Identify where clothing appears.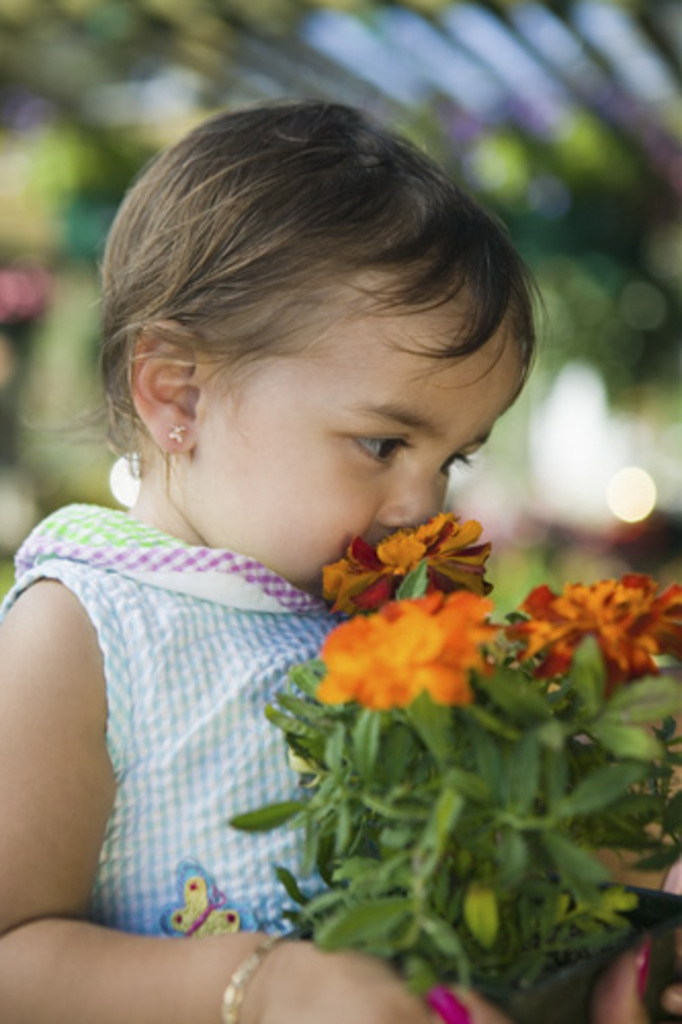
Appears at bbox=(0, 500, 356, 946).
